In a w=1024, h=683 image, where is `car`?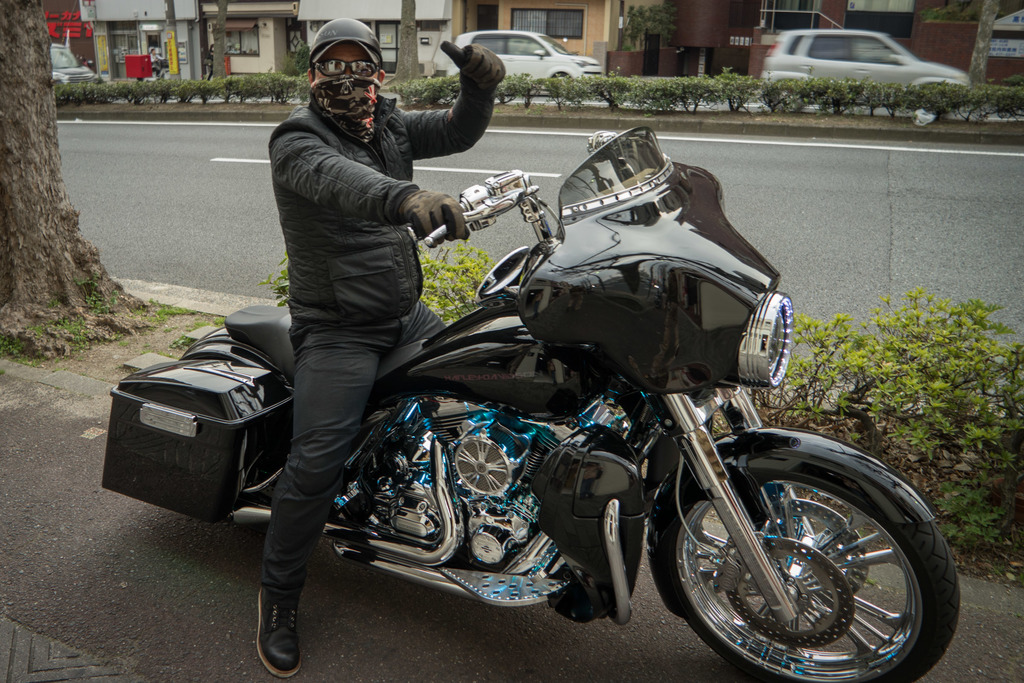
bbox(449, 24, 600, 86).
